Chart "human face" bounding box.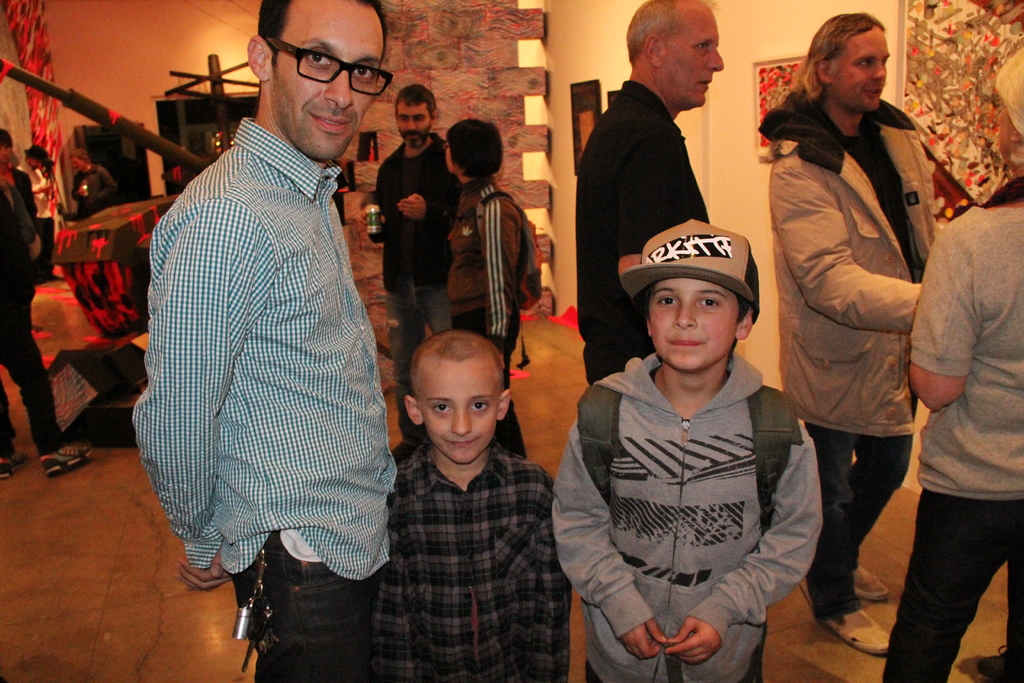
Charted: pyautogui.locateOnScreen(399, 102, 430, 149).
